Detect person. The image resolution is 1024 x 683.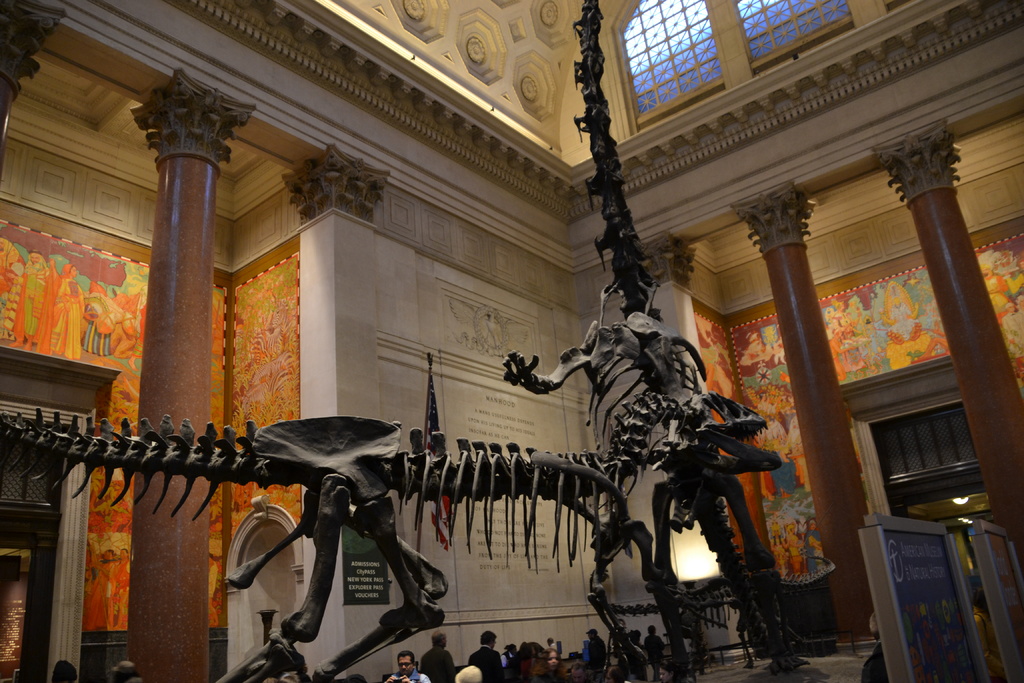
[806, 518, 822, 568].
